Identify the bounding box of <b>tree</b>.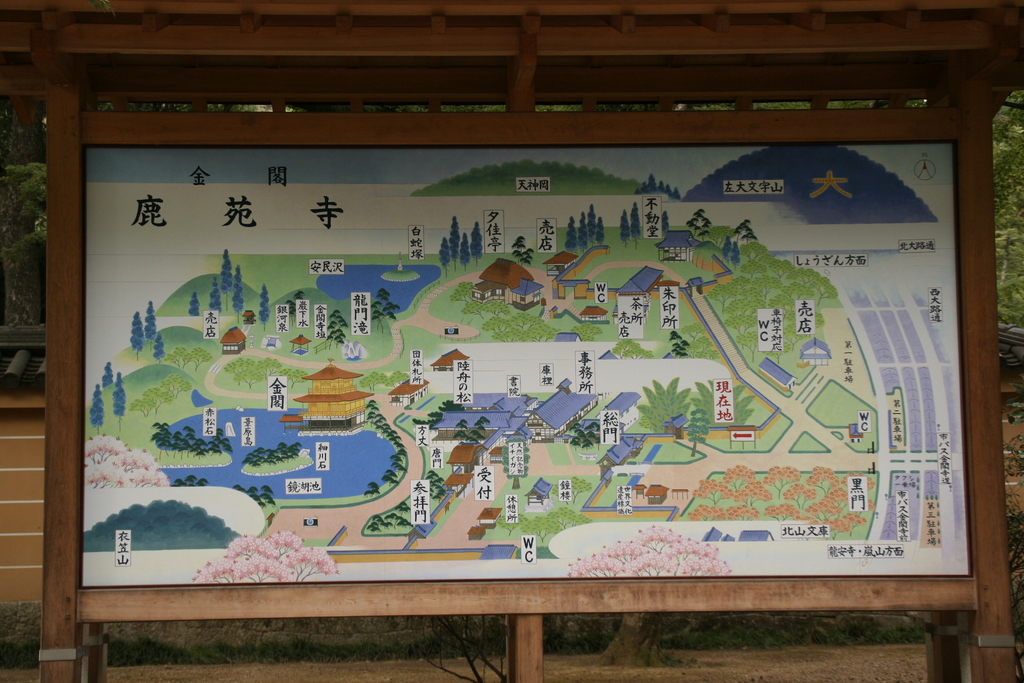
617, 205, 630, 243.
